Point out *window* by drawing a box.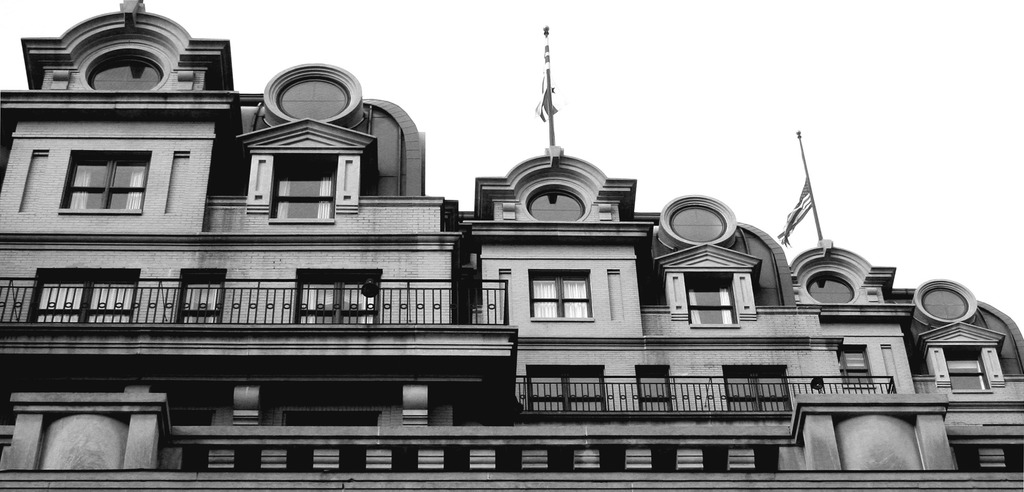
select_region(922, 288, 968, 319).
